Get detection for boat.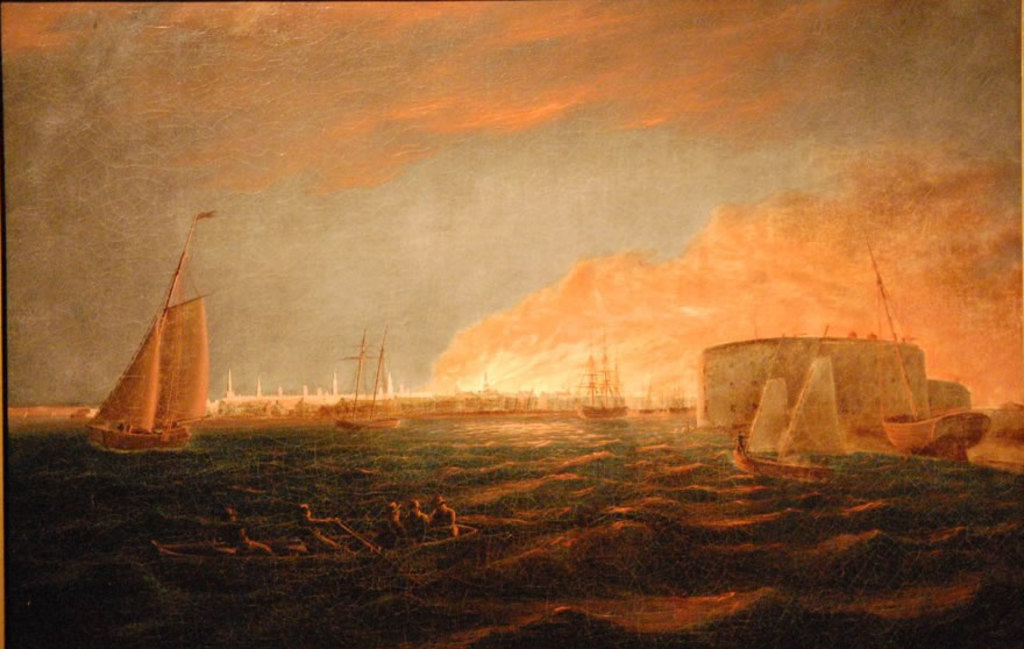
Detection: bbox=(573, 354, 625, 423).
